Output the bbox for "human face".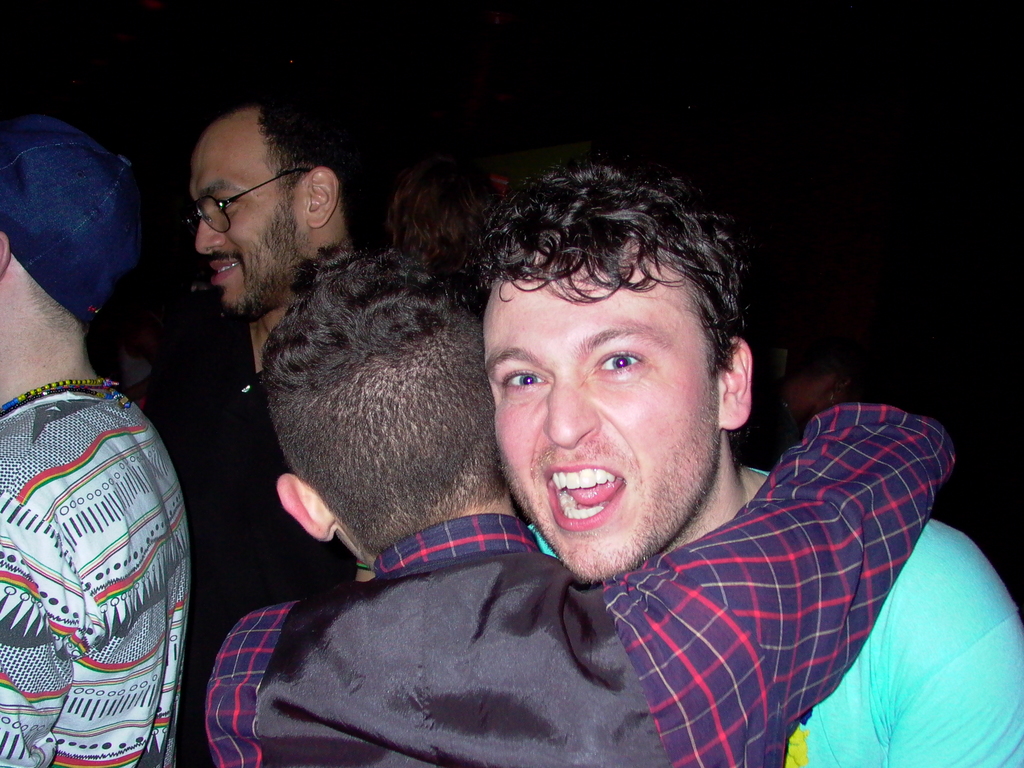
<region>484, 266, 718, 580</region>.
